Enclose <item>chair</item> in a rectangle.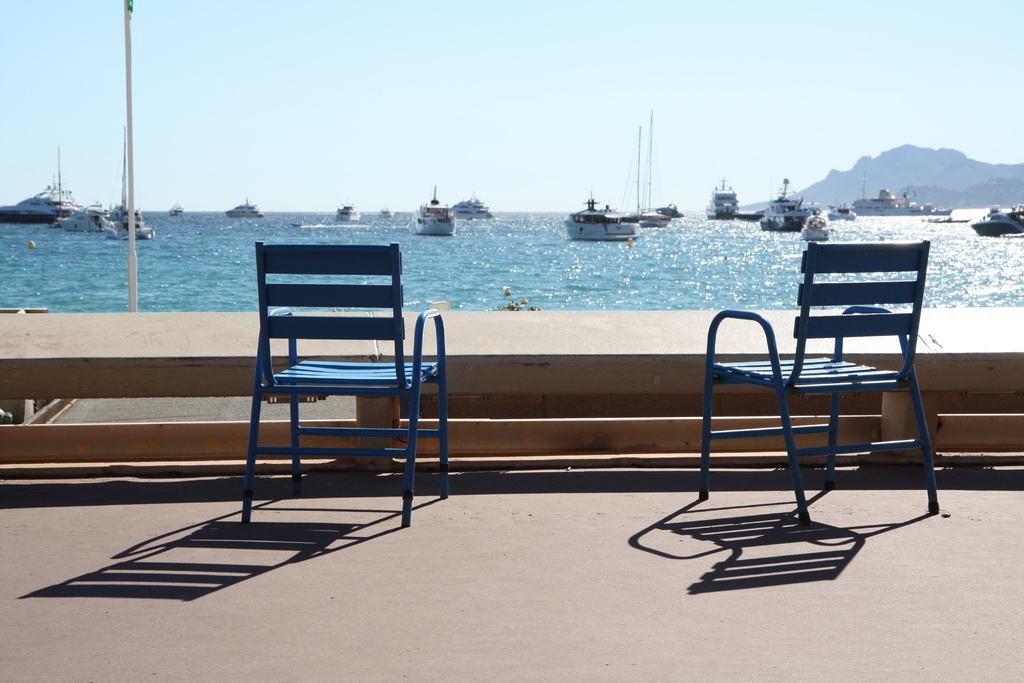
box=[698, 224, 949, 547].
